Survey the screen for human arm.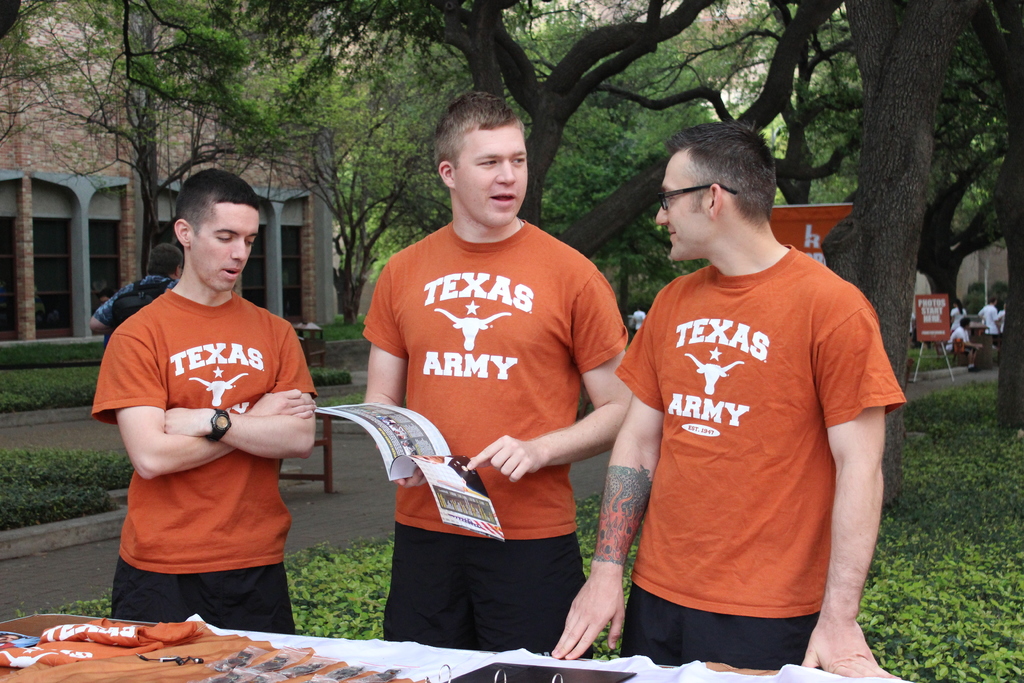
Survey found: 93/336/311/483.
